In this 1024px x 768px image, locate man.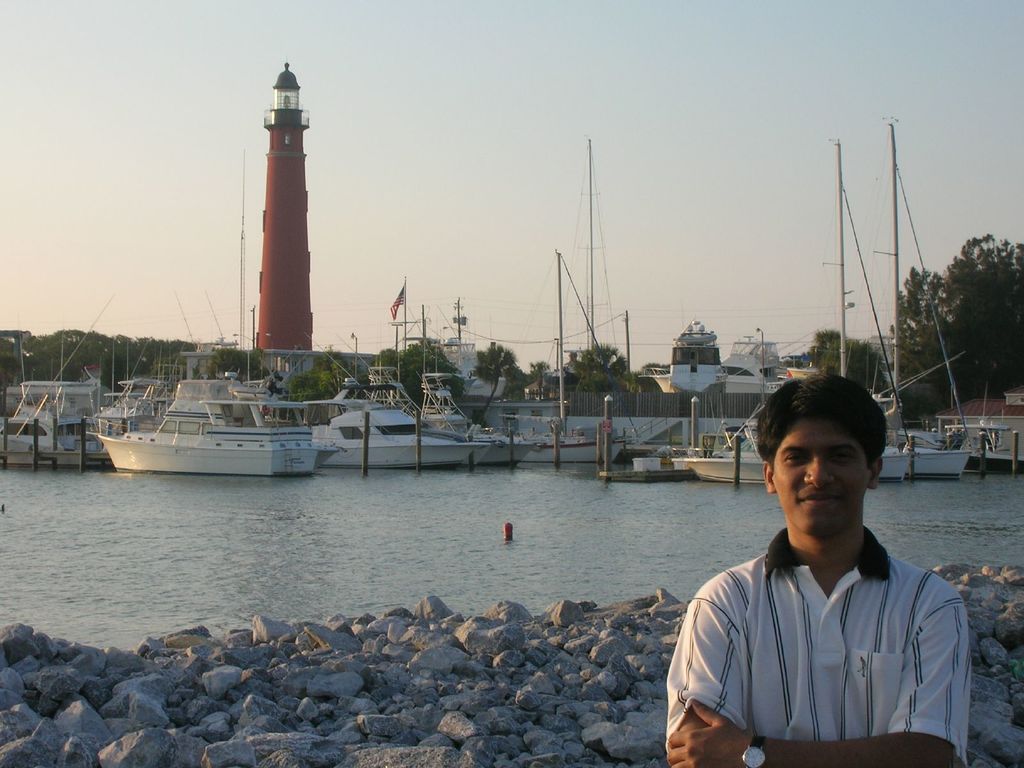
Bounding box: 679,386,989,766.
